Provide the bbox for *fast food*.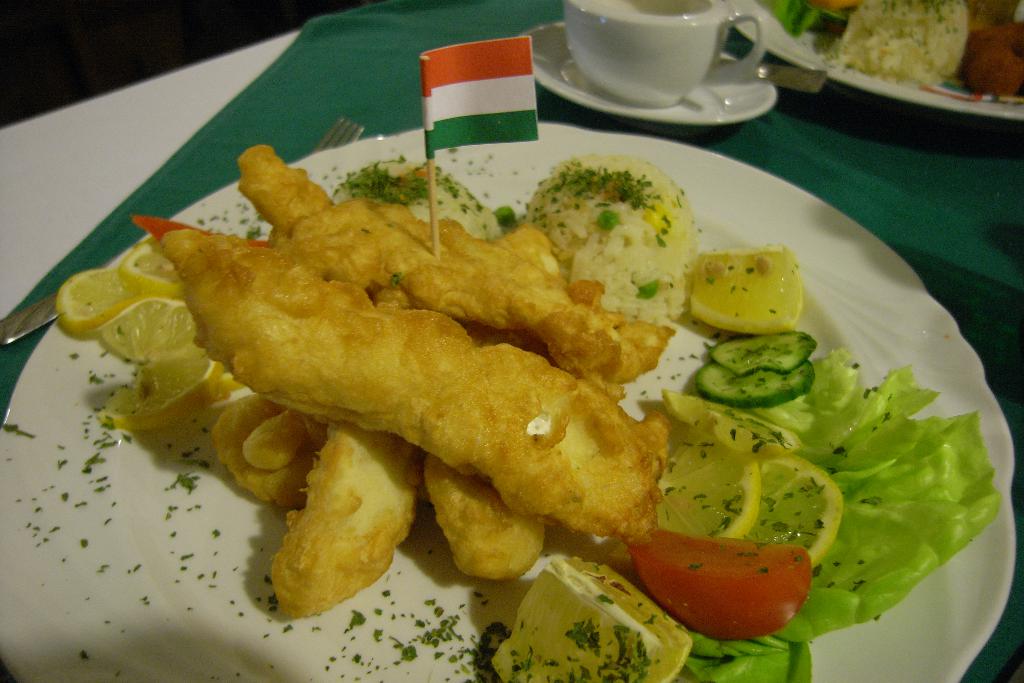
780 0 1023 92.
